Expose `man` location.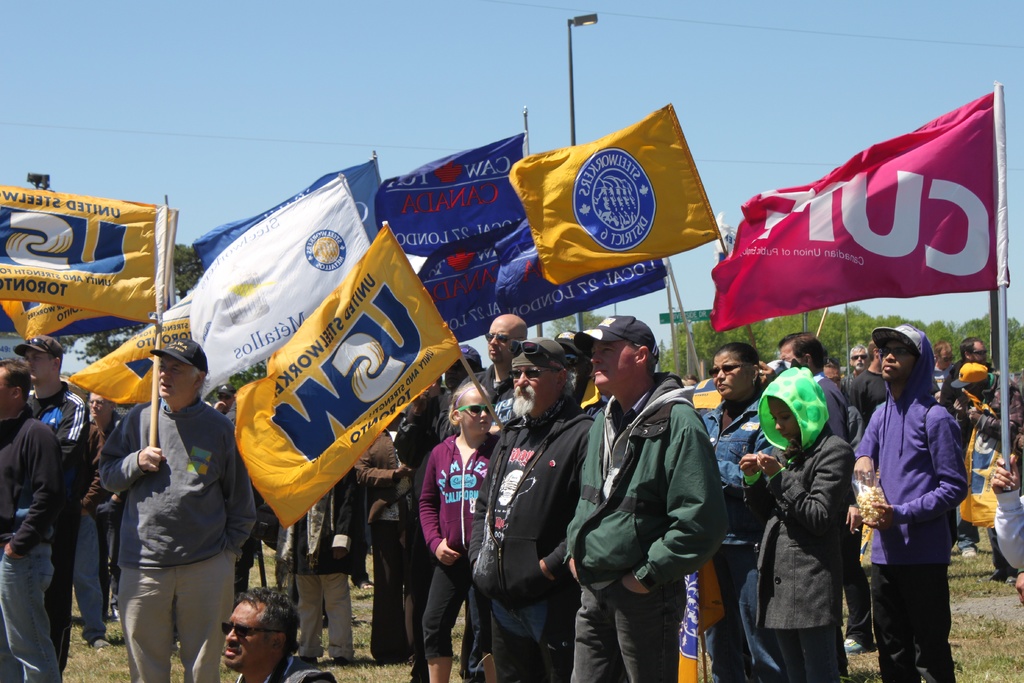
Exposed at 450 306 529 415.
